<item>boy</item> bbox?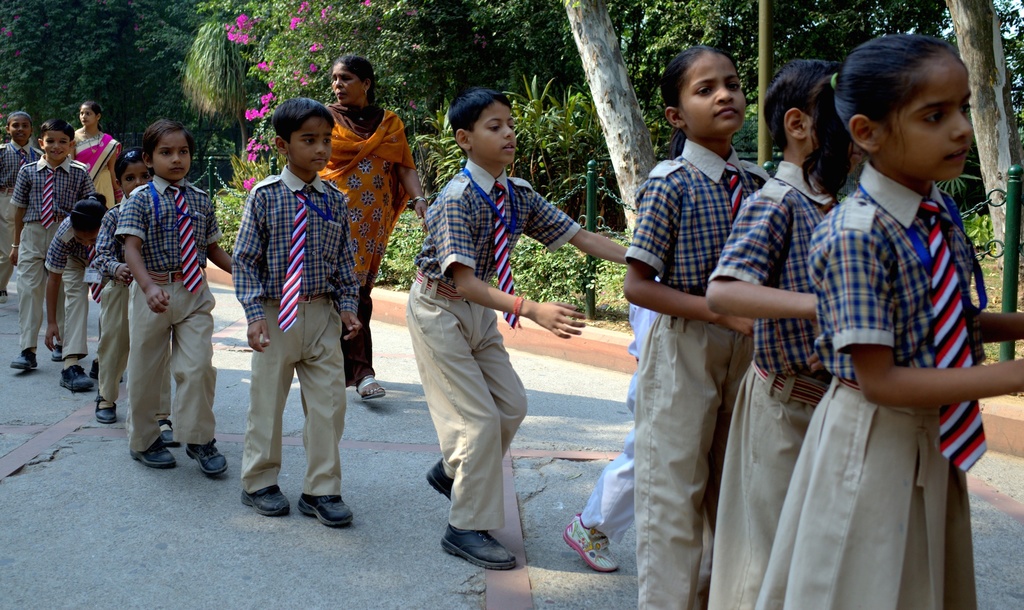
{"x1": 115, "y1": 119, "x2": 232, "y2": 480}
